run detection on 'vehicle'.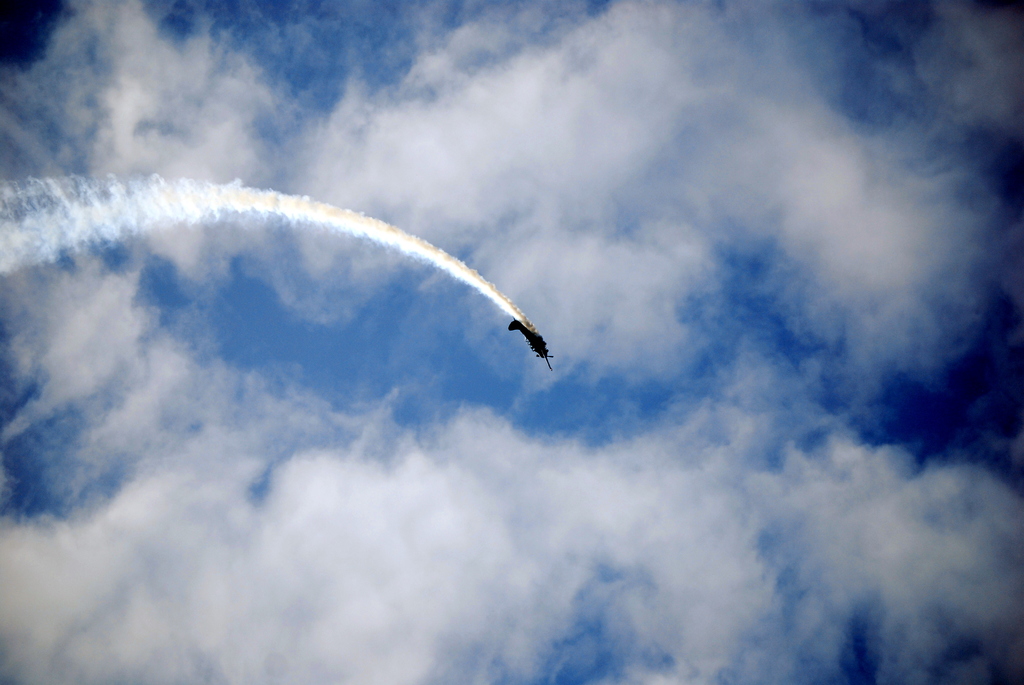
Result: <region>512, 316, 554, 370</region>.
